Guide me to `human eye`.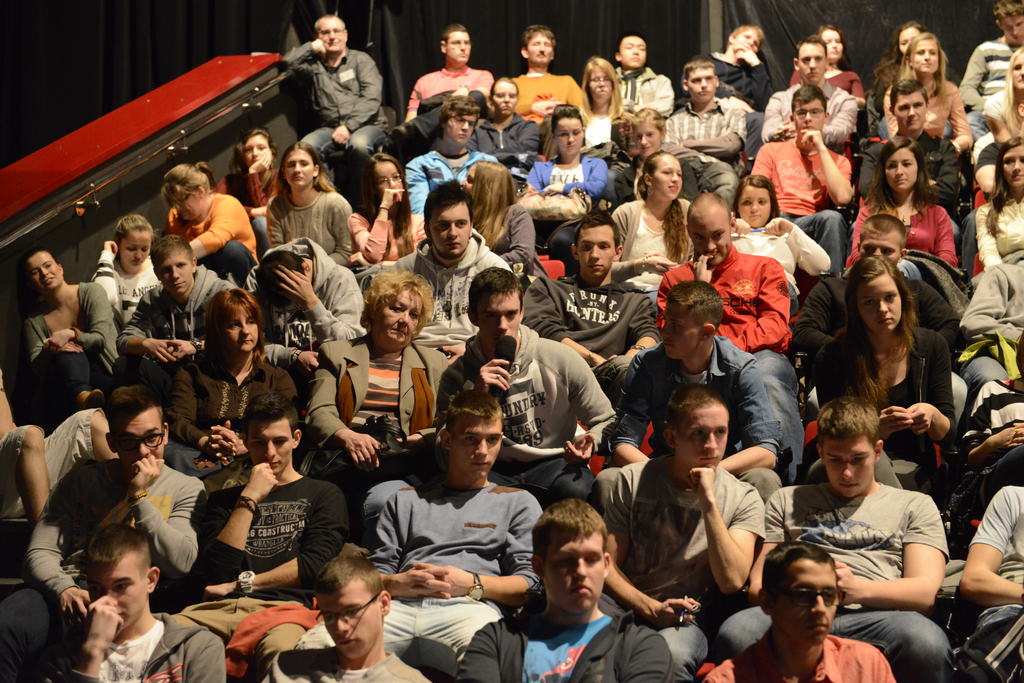
Guidance: {"left": 163, "top": 266, "right": 172, "bottom": 274}.
